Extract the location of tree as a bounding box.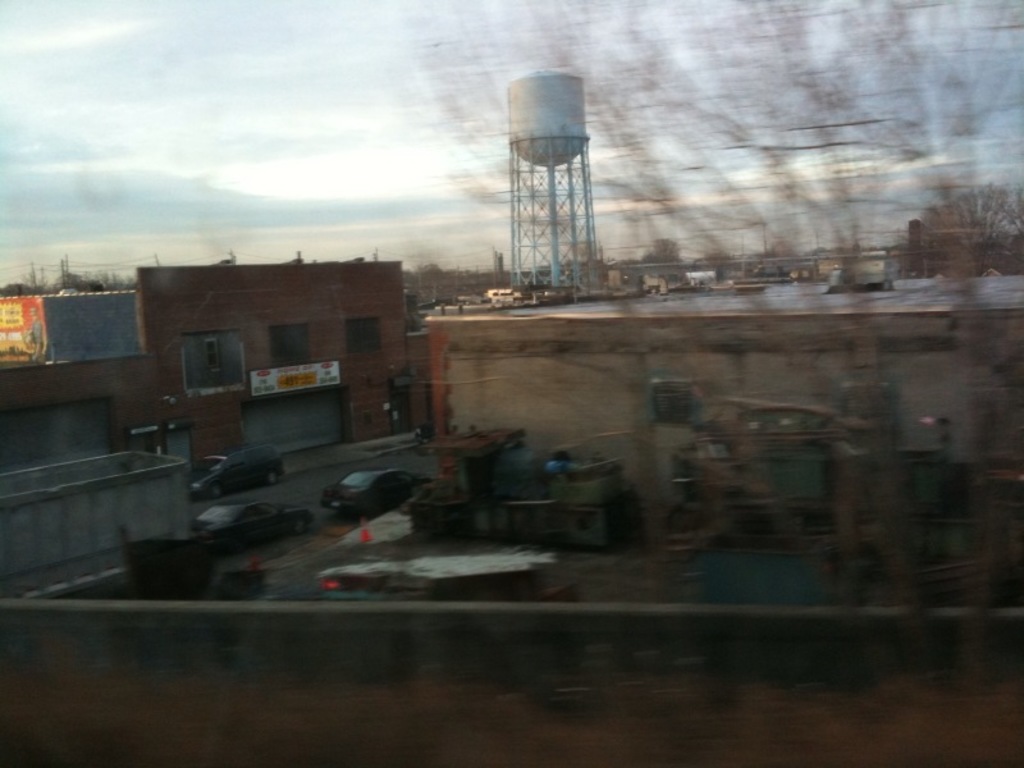
905 131 1023 302.
